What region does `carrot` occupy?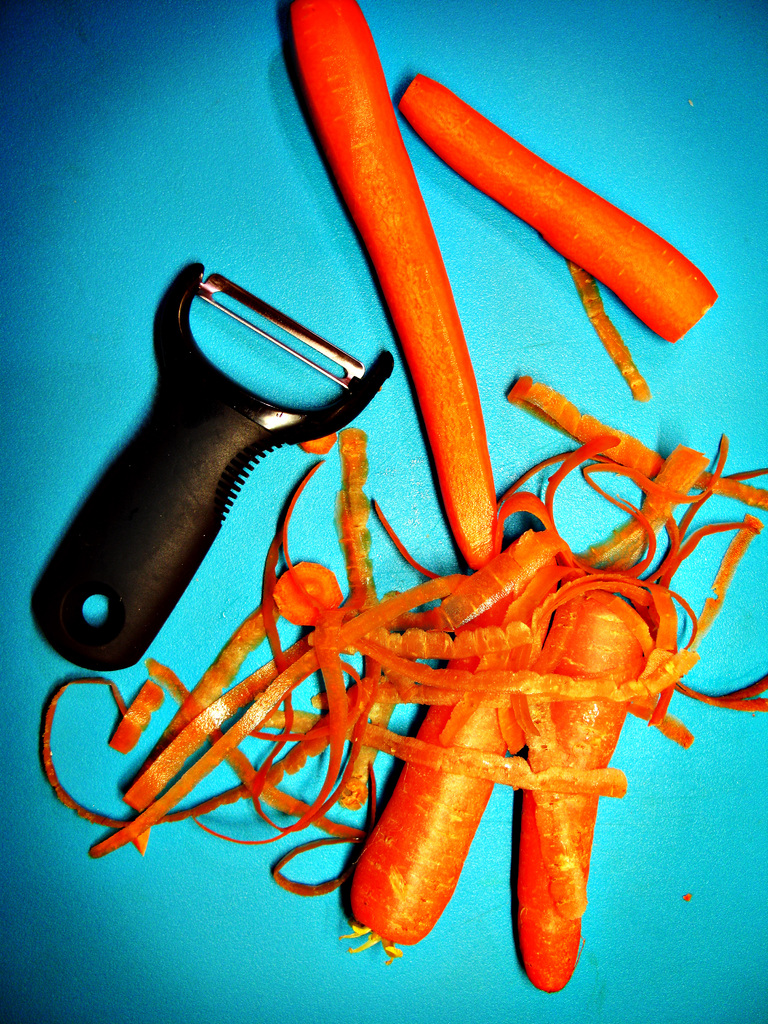
[left=333, top=501, right=640, bottom=965].
